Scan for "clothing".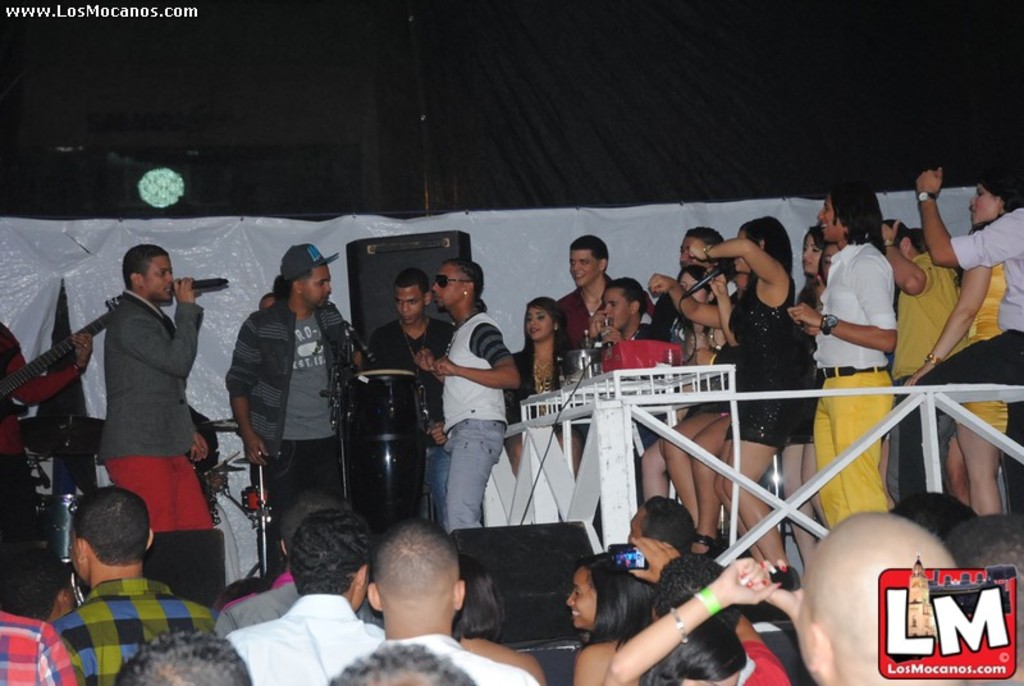
Scan result: detection(45, 582, 224, 685).
